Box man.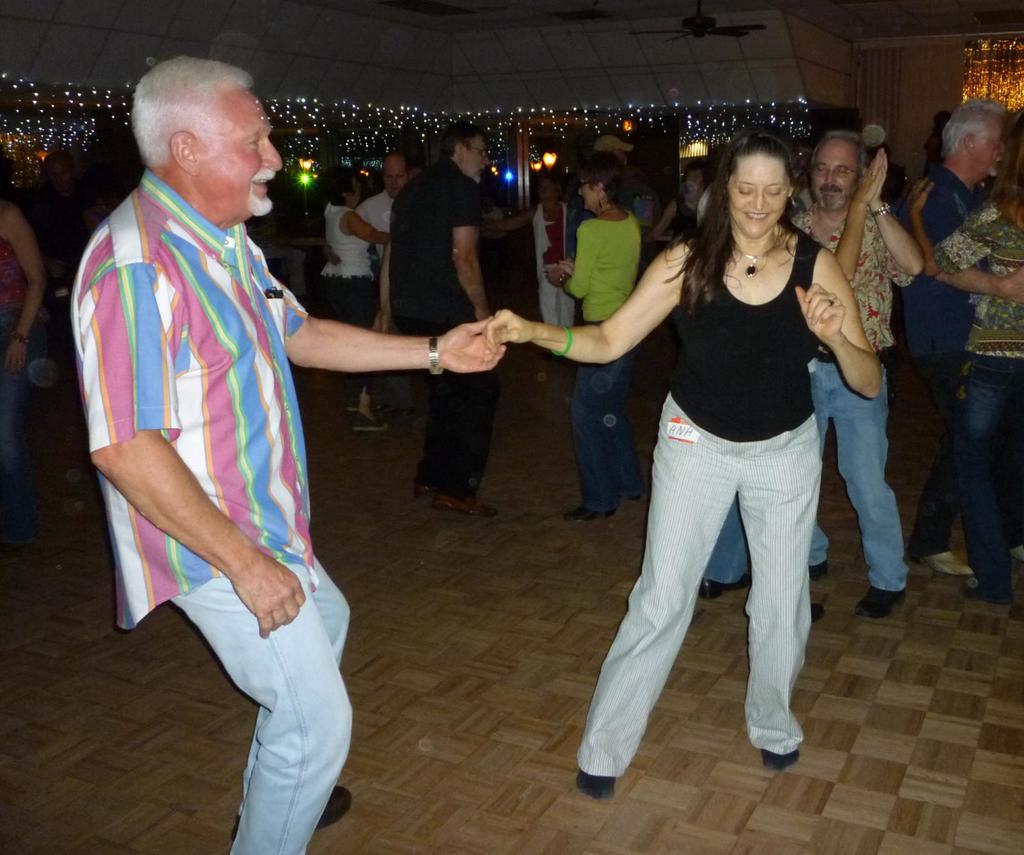
x1=895, y1=97, x2=1009, y2=573.
